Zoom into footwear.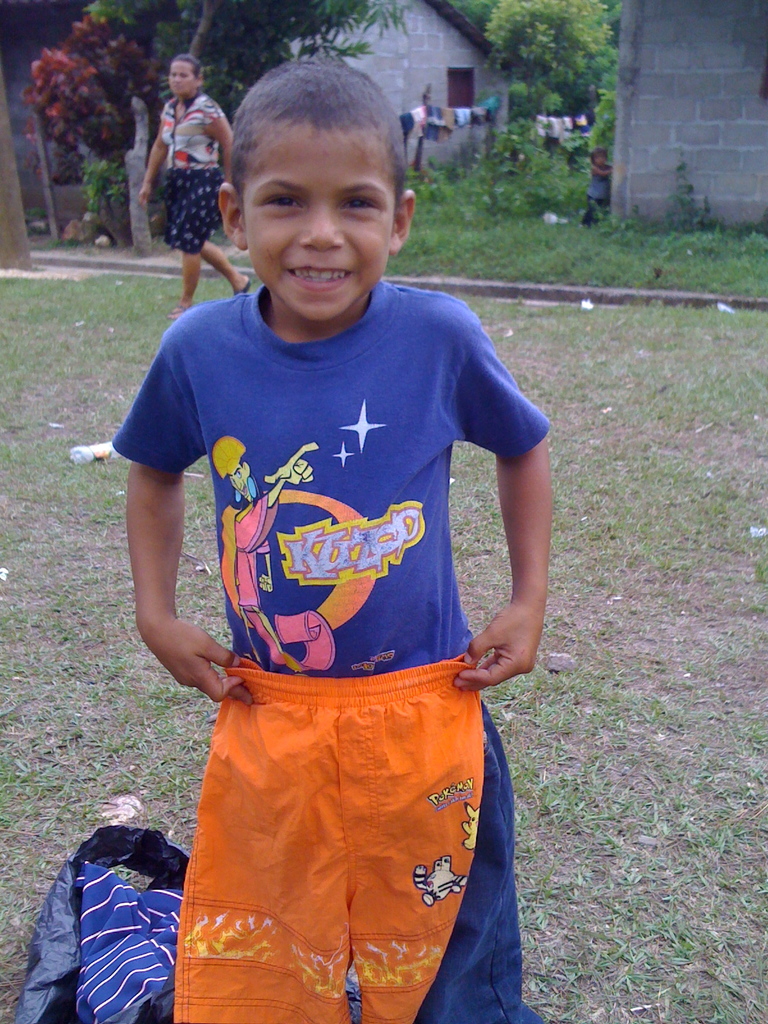
Zoom target: (x1=234, y1=273, x2=255, y2=298).
